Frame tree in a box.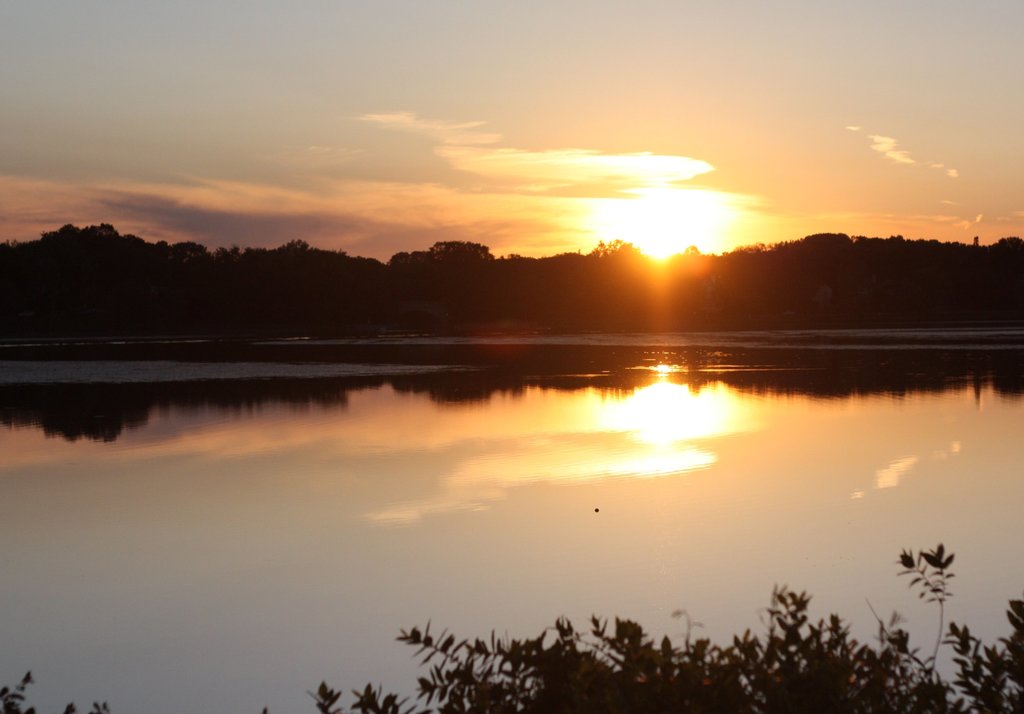
[222, 241, 323, 317].
